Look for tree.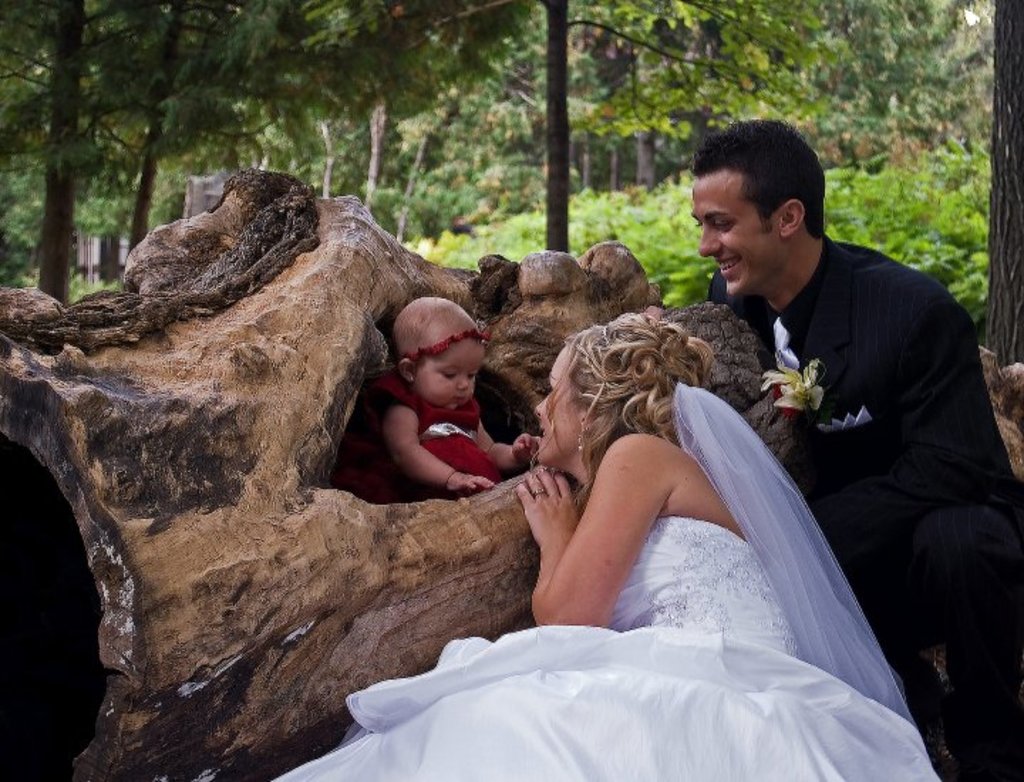
Found: {"left": 602, "top": 0, "right": 701, "bottom": 209}.
